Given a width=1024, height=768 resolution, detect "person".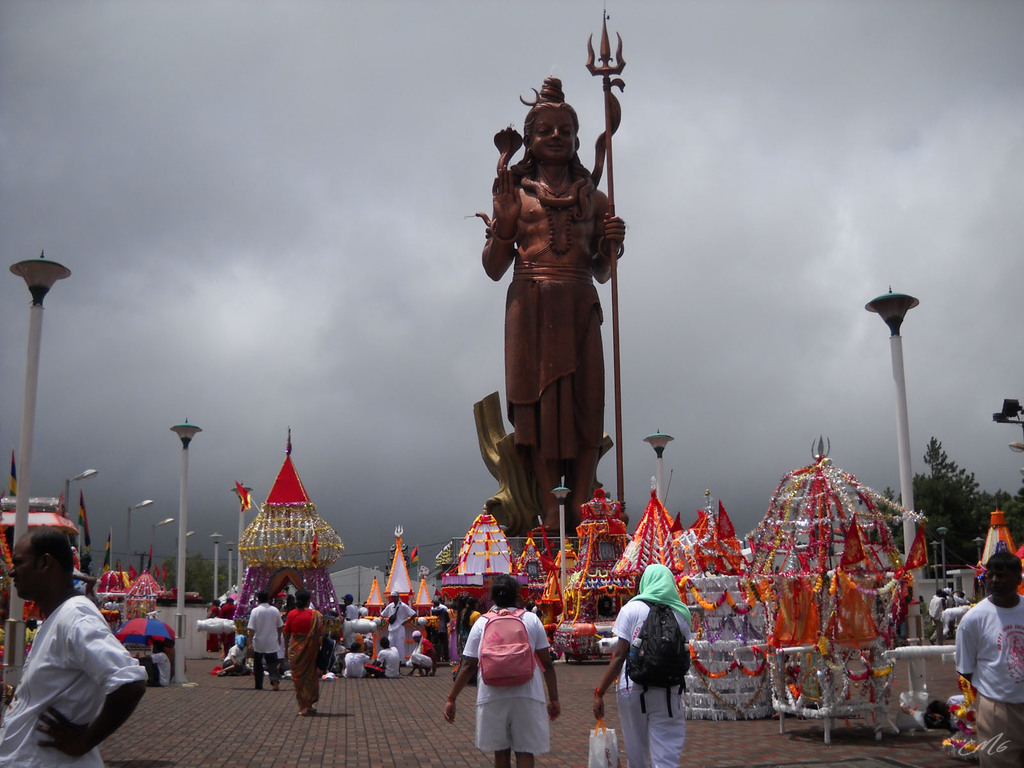
detection(596, 564, 698, 767).
